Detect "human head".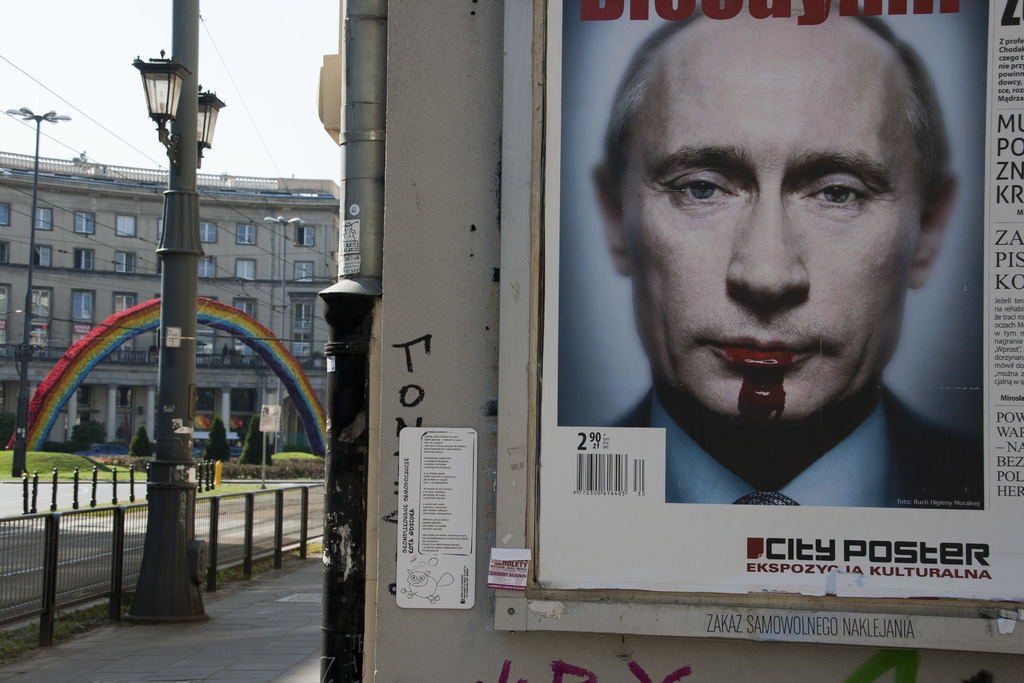
Detected at [x1=612, y1=12, x2=965, y2=387].
